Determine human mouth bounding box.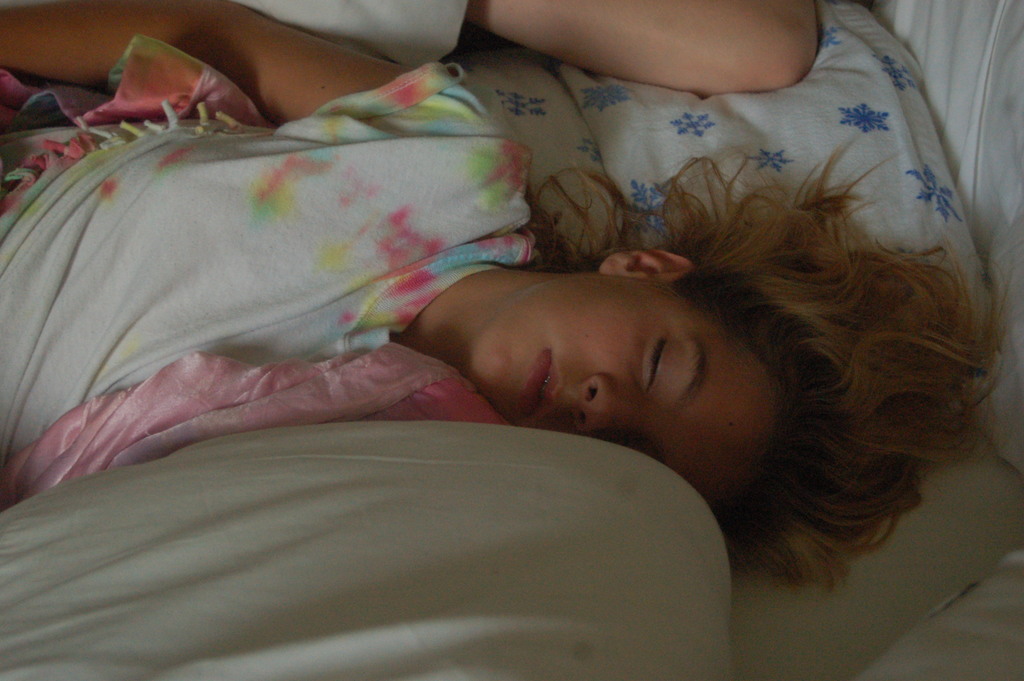
Determined: [left=511, top=348, right=567, bottom=422].
